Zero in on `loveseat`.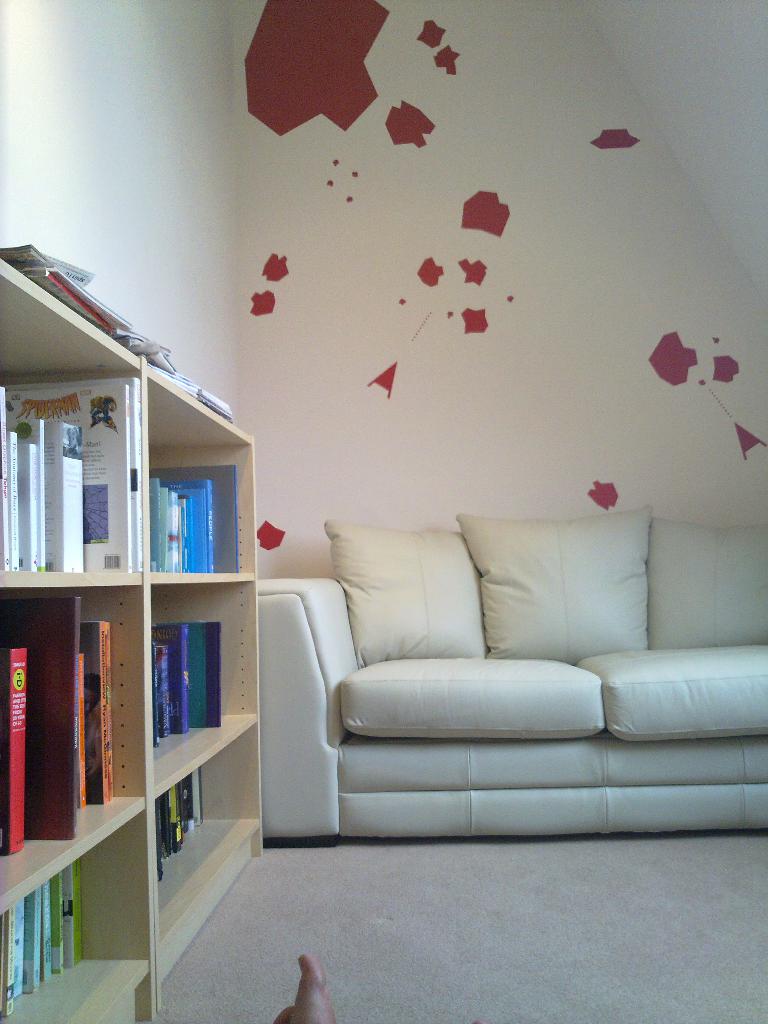
Zeroed in: <region>250, 493, 707, 854</region>.
